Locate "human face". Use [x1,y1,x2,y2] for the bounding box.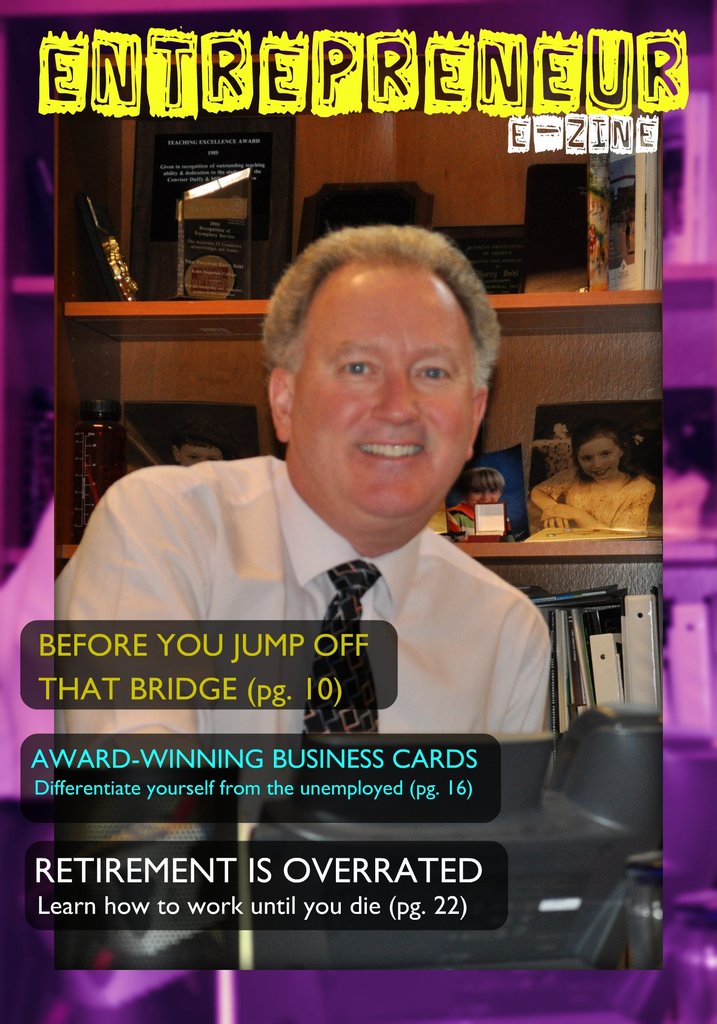
[577,440,622,481].
